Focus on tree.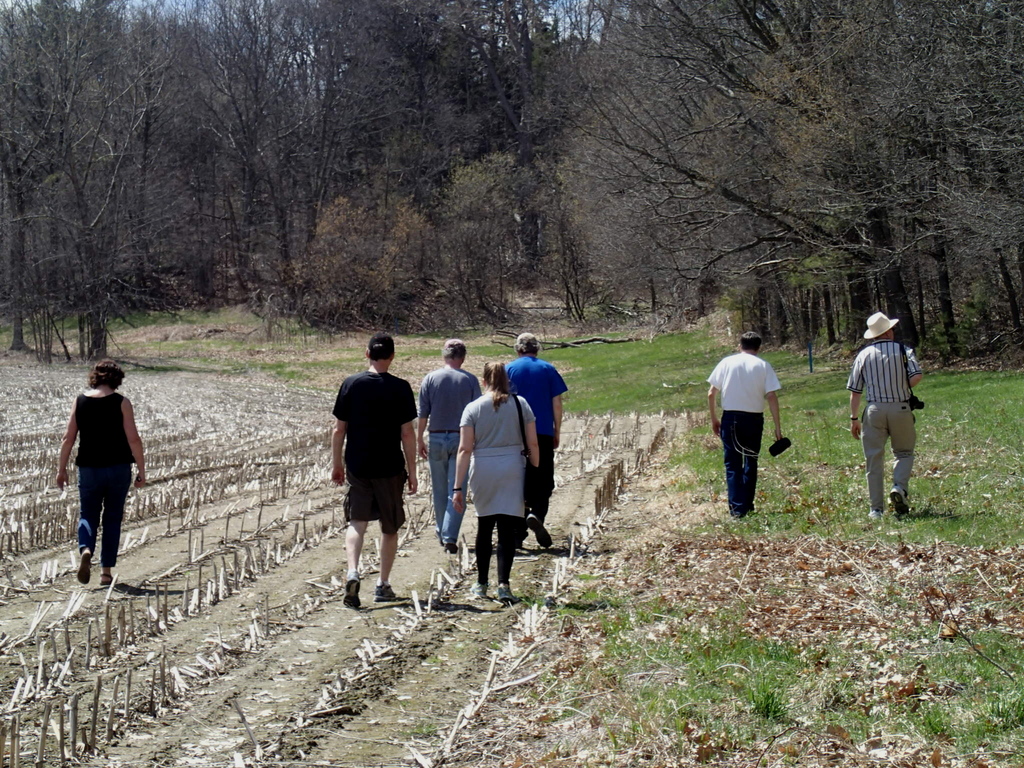
Focused at x1=170 y1=0 x2=410 y2=320.
